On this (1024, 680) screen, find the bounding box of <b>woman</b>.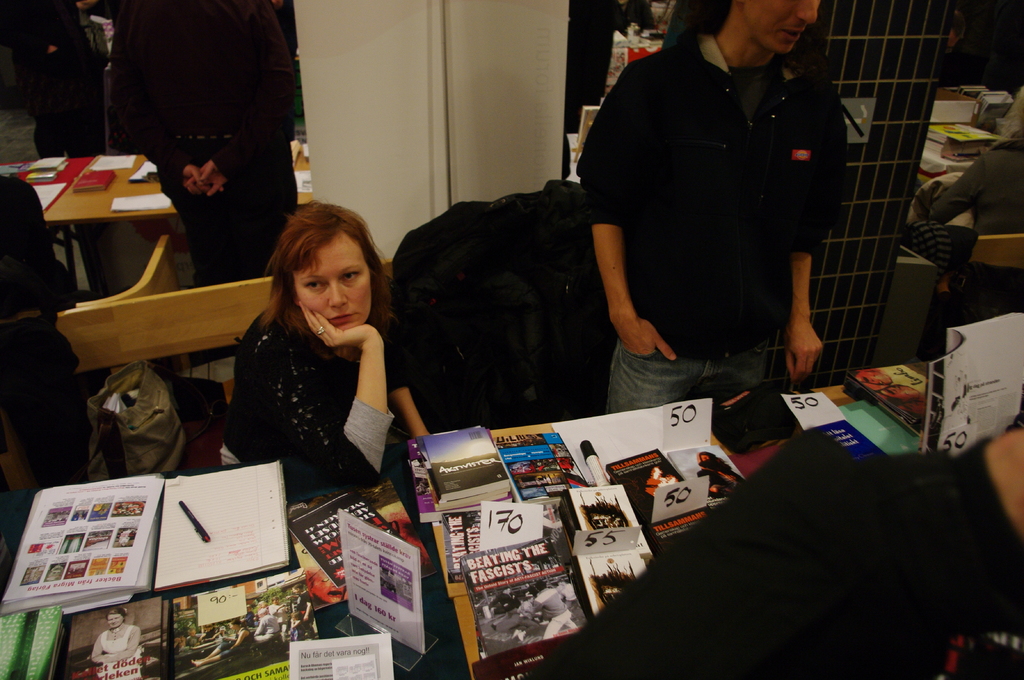
Bounding box: (207,210,428,539).
